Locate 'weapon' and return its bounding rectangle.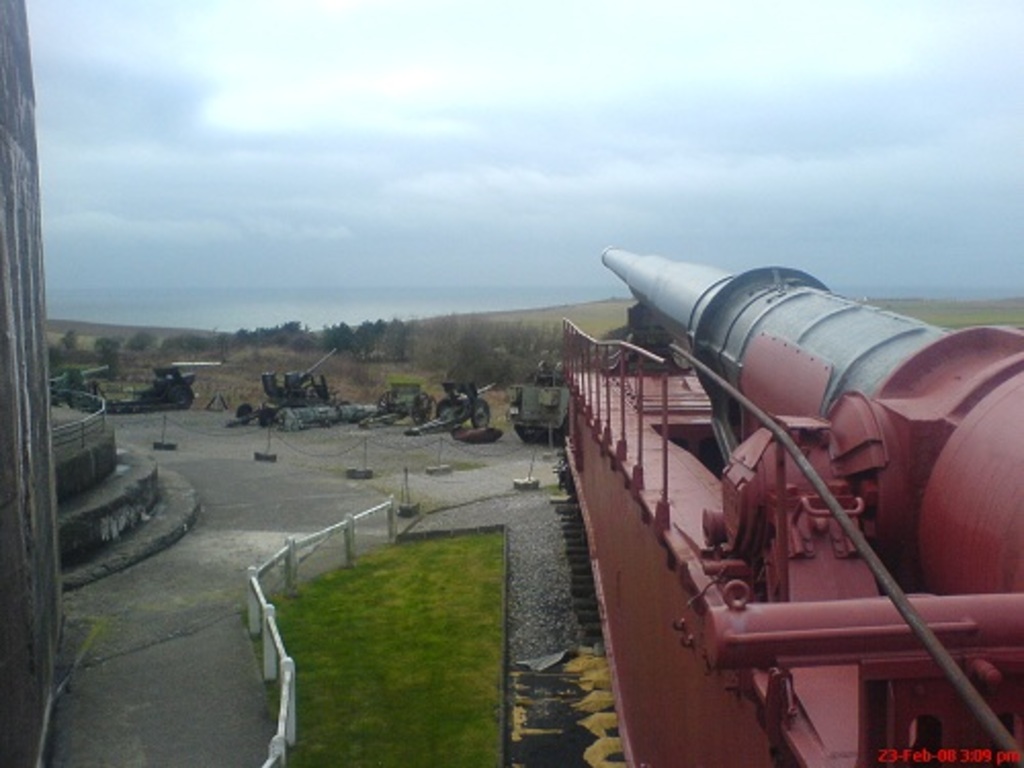
[x1=145, y1=352, x2=227, y2=410].
